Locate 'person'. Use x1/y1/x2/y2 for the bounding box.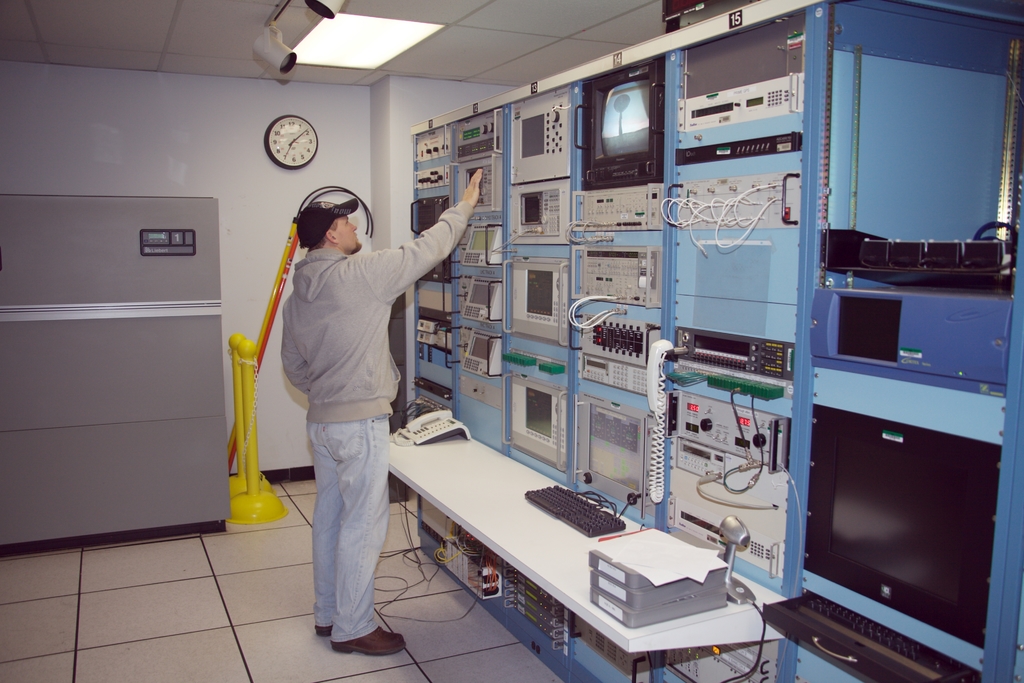
278/163/488/666.
